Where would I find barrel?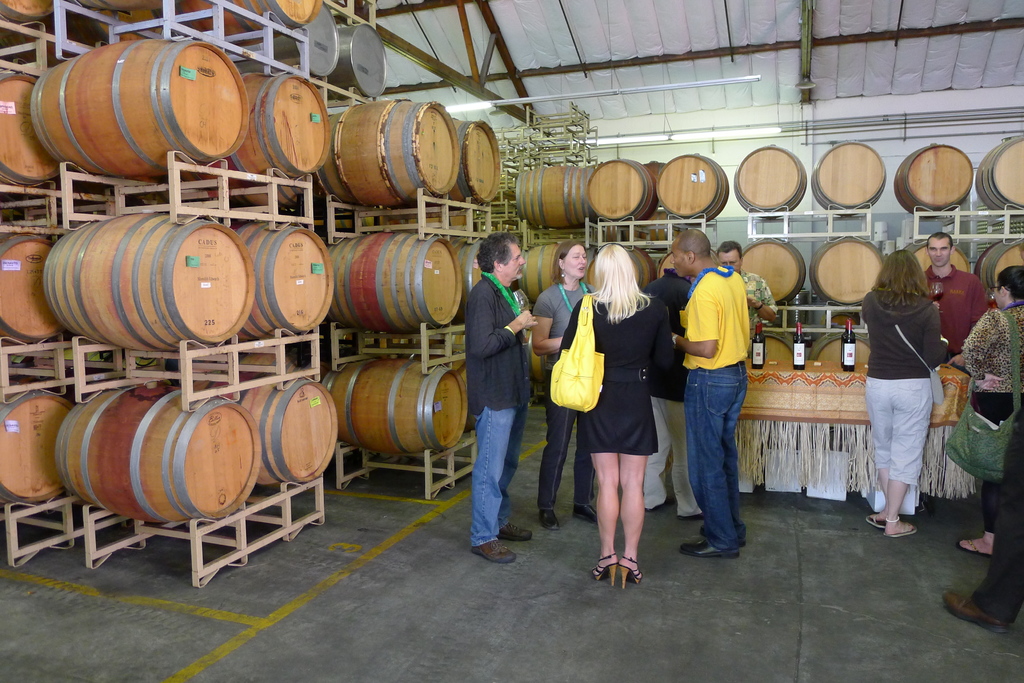
At 895, 244, 965, 278.
